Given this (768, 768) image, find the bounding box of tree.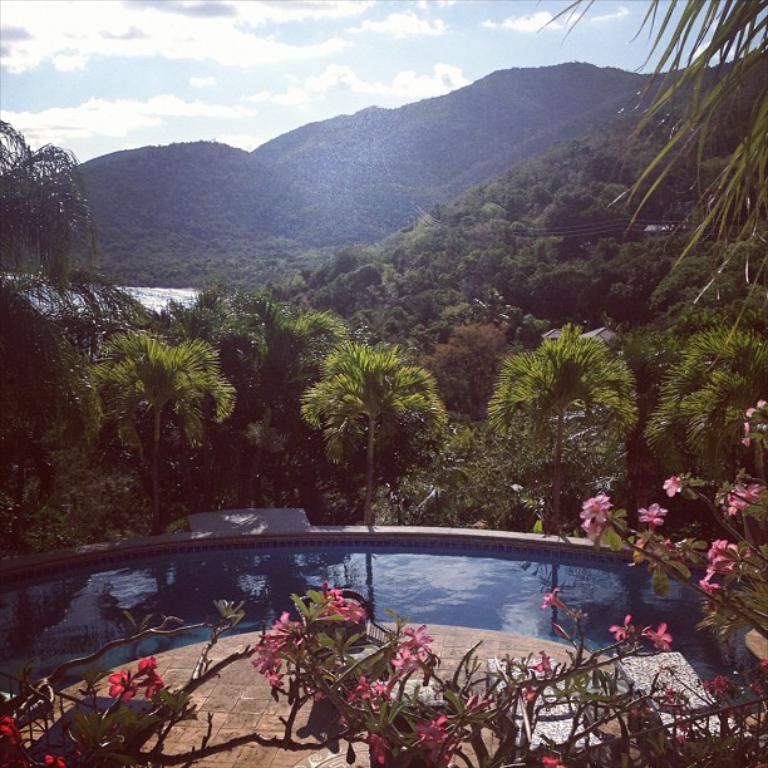
<bbox>0, 123, 173, 451</bbox>.
